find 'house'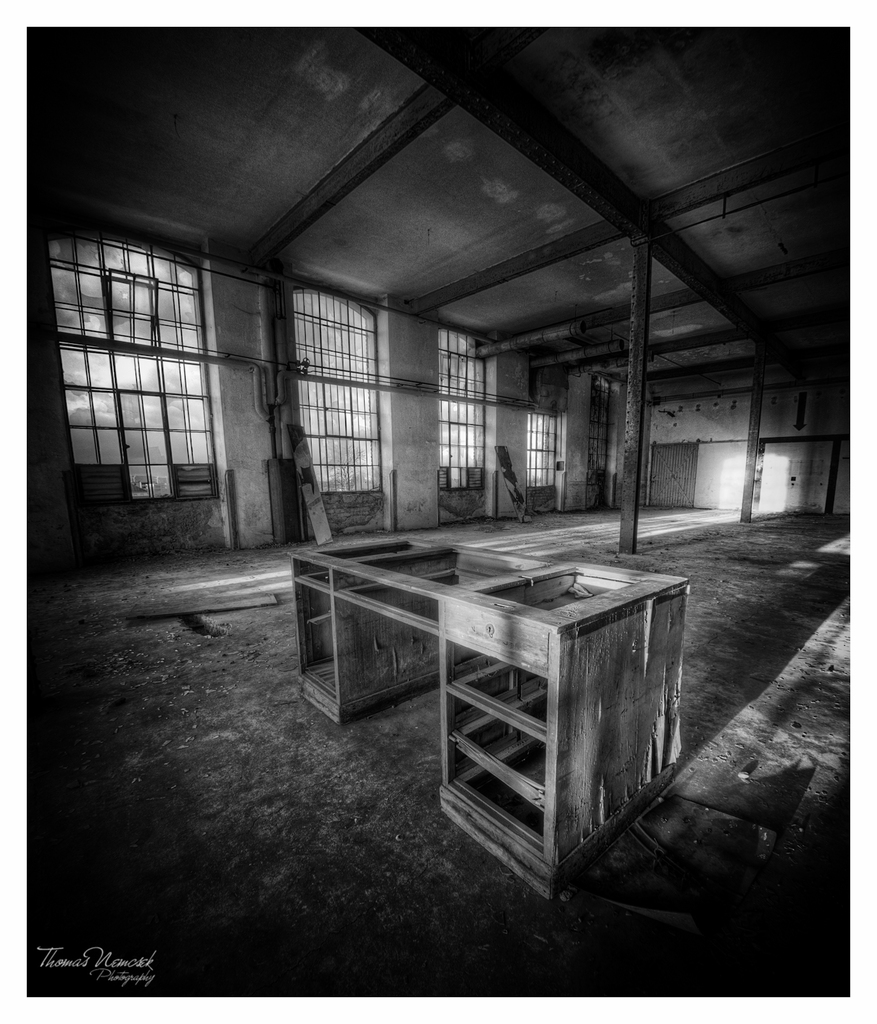
(21, 20, 851, 995)
